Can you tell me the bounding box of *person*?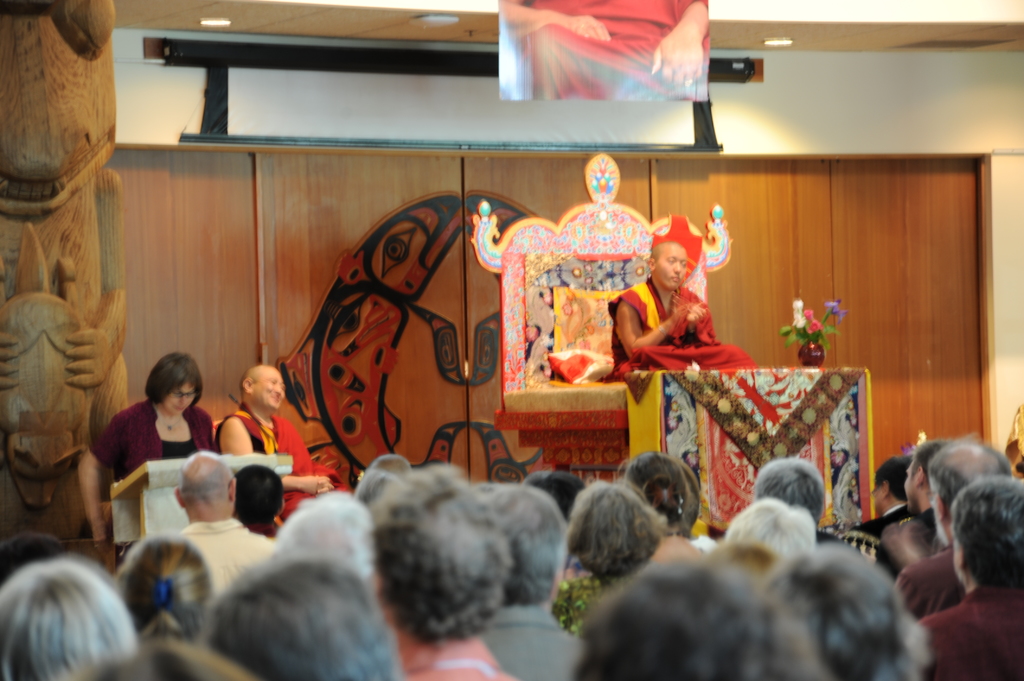
76,353,220,543.
